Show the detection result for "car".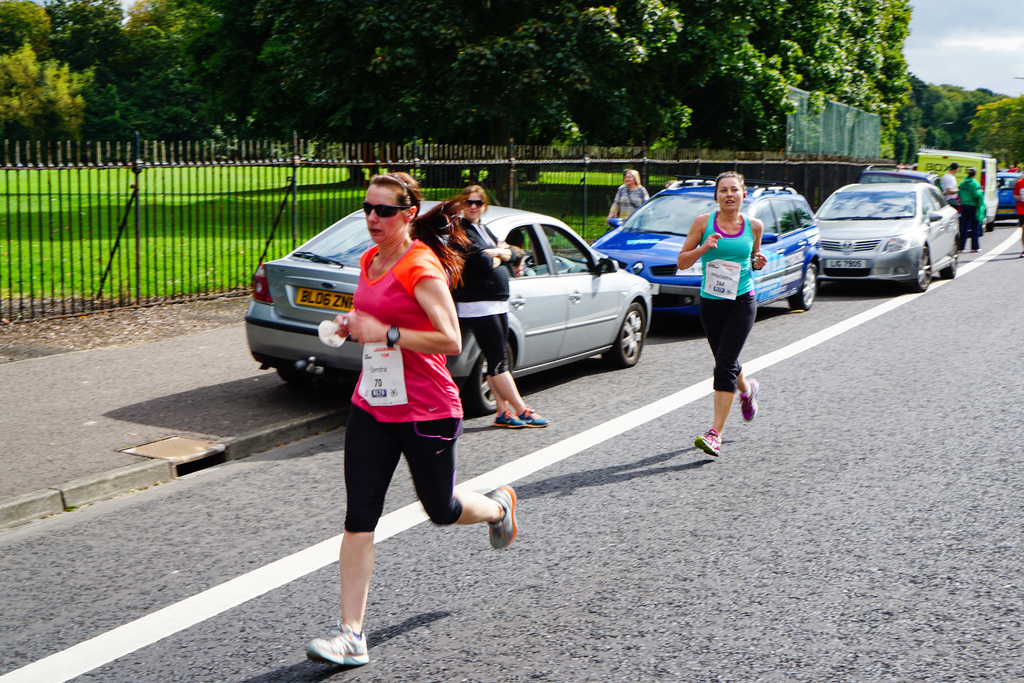
pyautogui.locateOnScreen(860, 161, 950, 194).
